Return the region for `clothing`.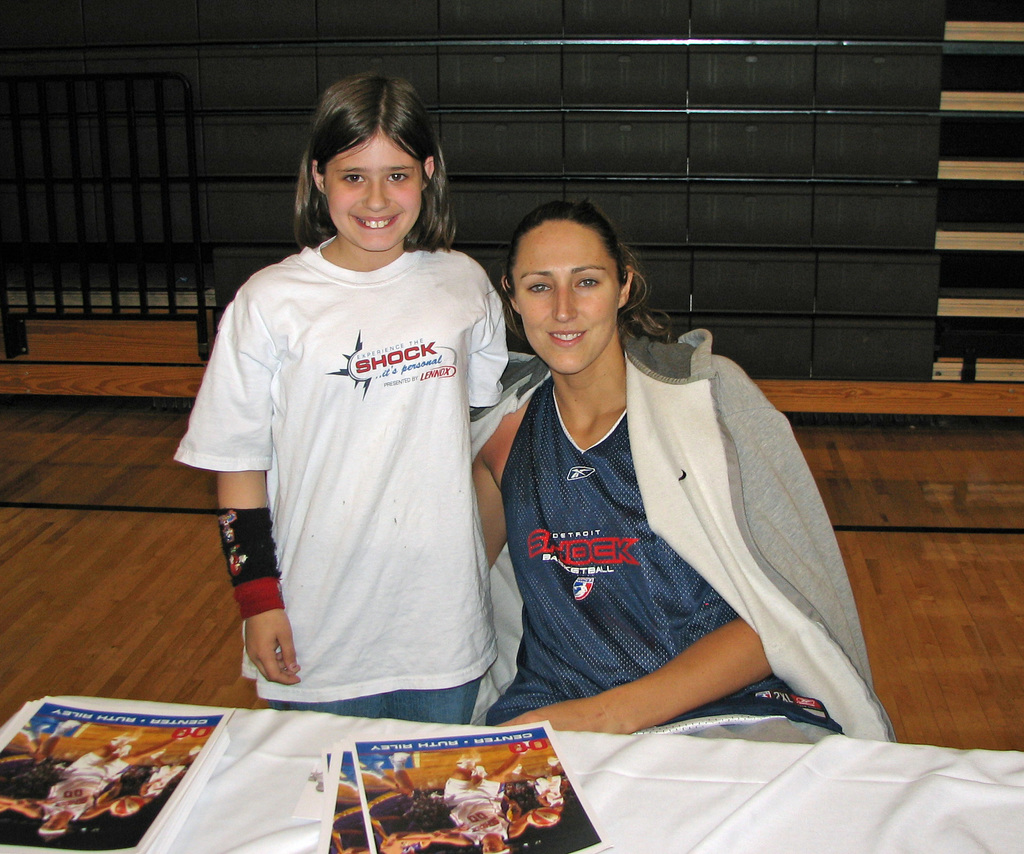
(x1=189, y1=184, x2=526, y2=712).
